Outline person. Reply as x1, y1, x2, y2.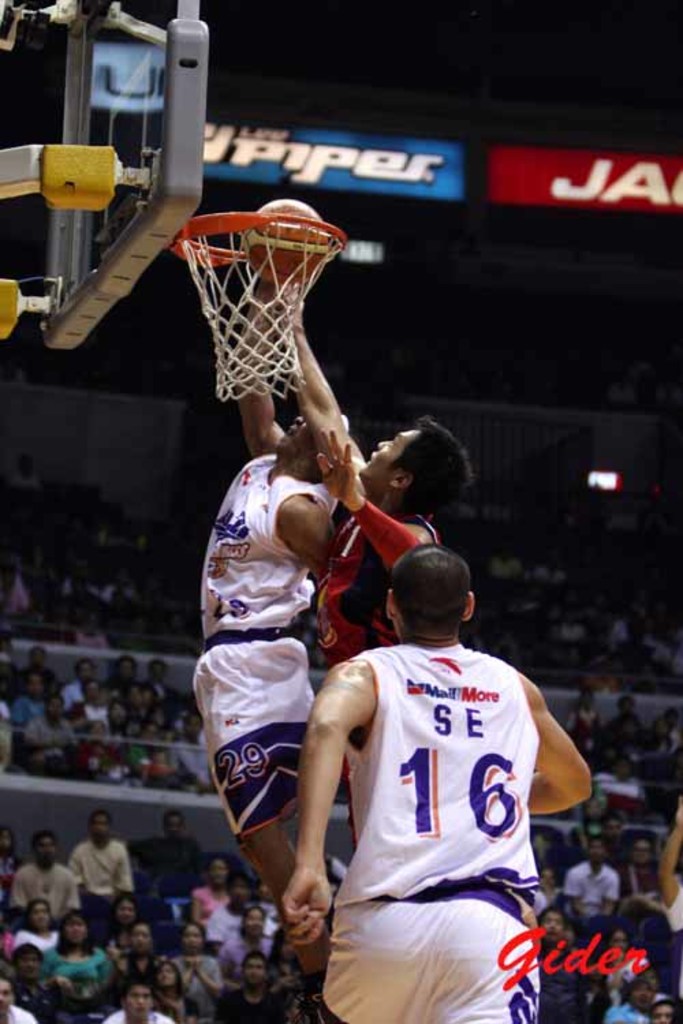
146, 655, 168, 698.
